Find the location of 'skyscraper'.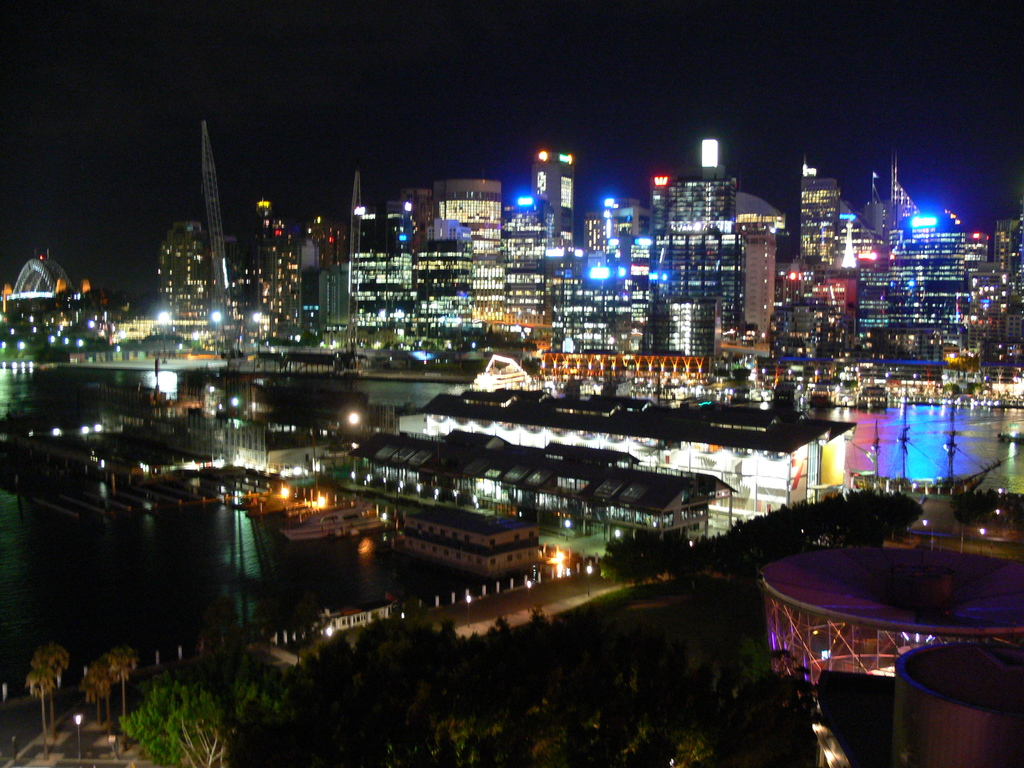
Location: 363,186,477,360.
